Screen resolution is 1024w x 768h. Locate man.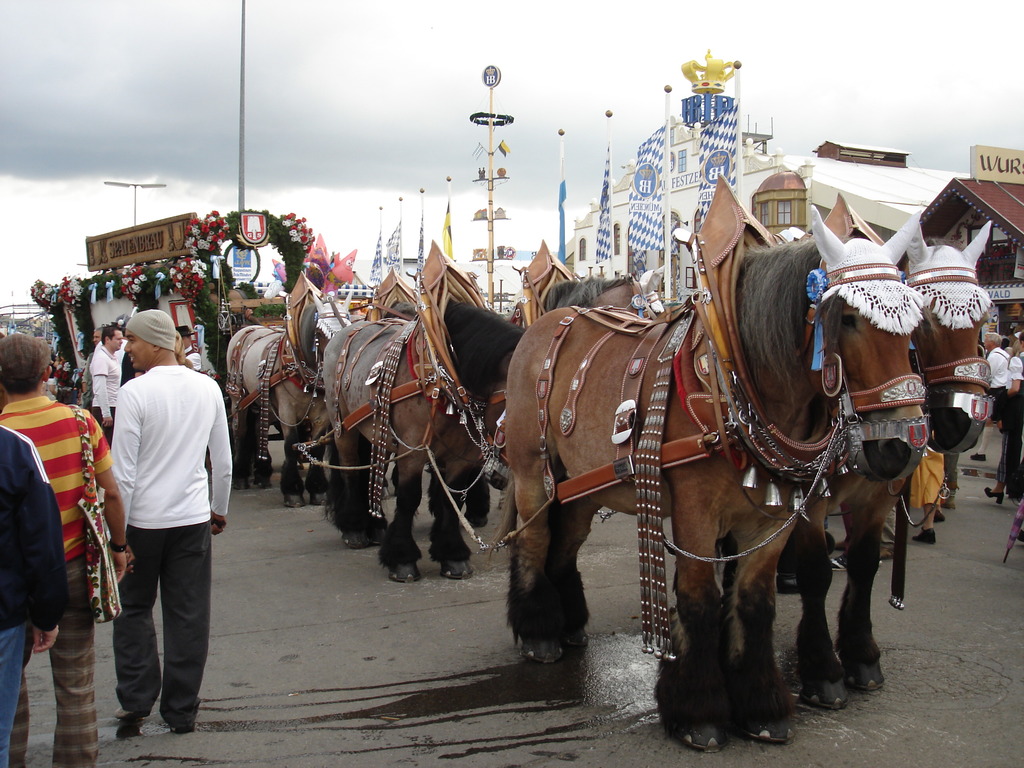
<box>89,328,103,367</box>.
